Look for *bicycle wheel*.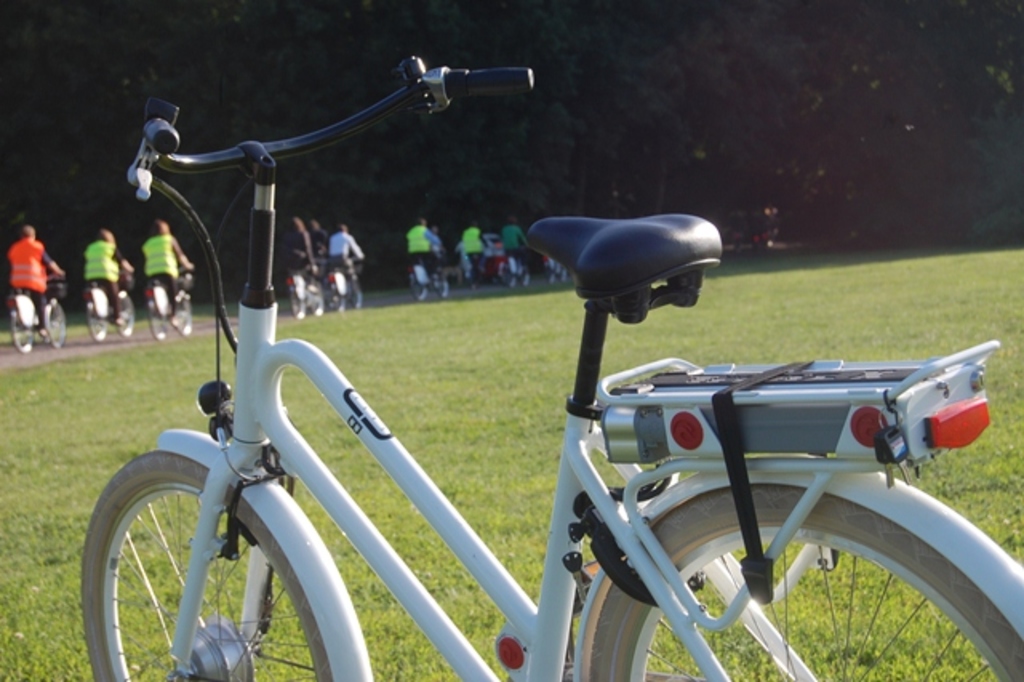
Found: x1=174 y1=295 x2=194 y2=336.
